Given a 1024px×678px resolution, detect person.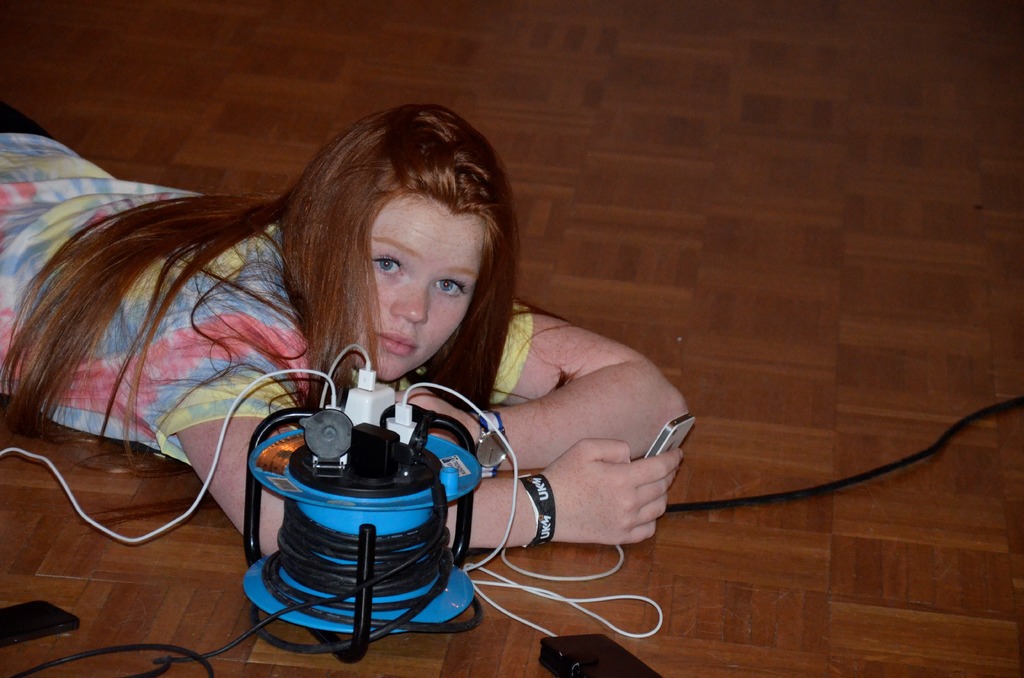
0, 99, 688, 557.
